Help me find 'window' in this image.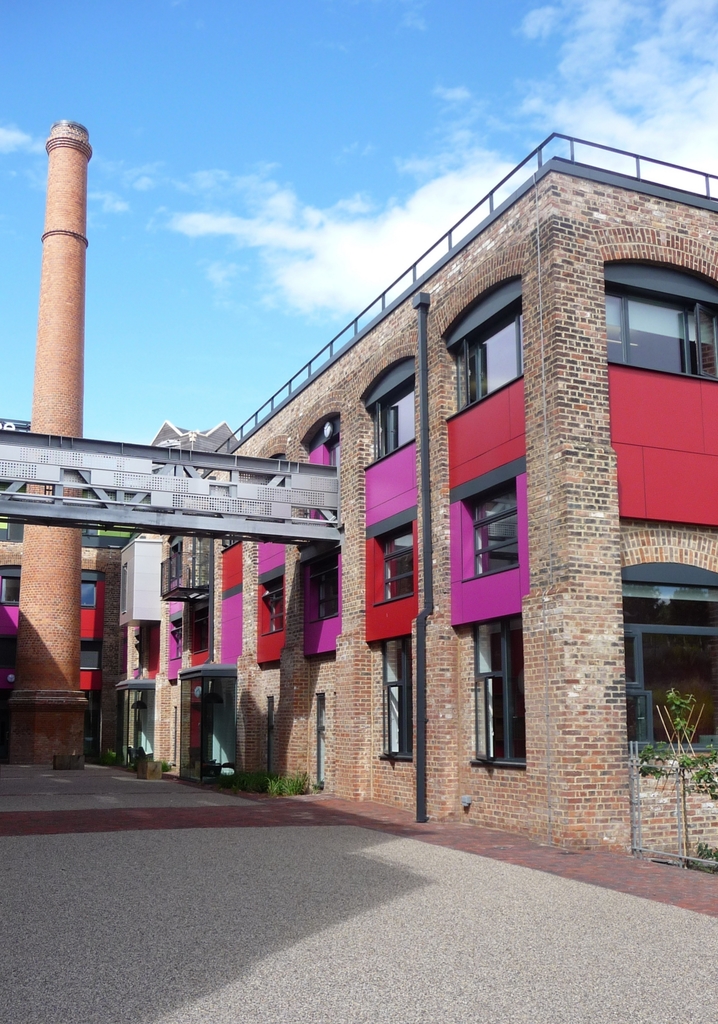
Found it: 0 566 19 606.
